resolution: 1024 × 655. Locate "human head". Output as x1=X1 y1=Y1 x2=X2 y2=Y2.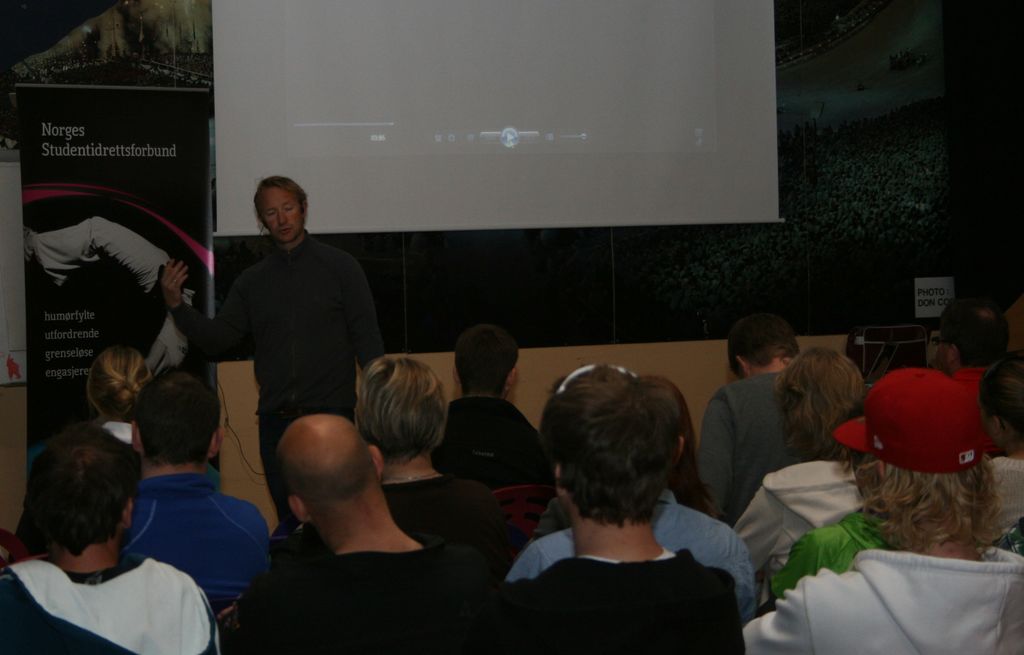
x1=981 y1=348 x2=1023 y2=451.
